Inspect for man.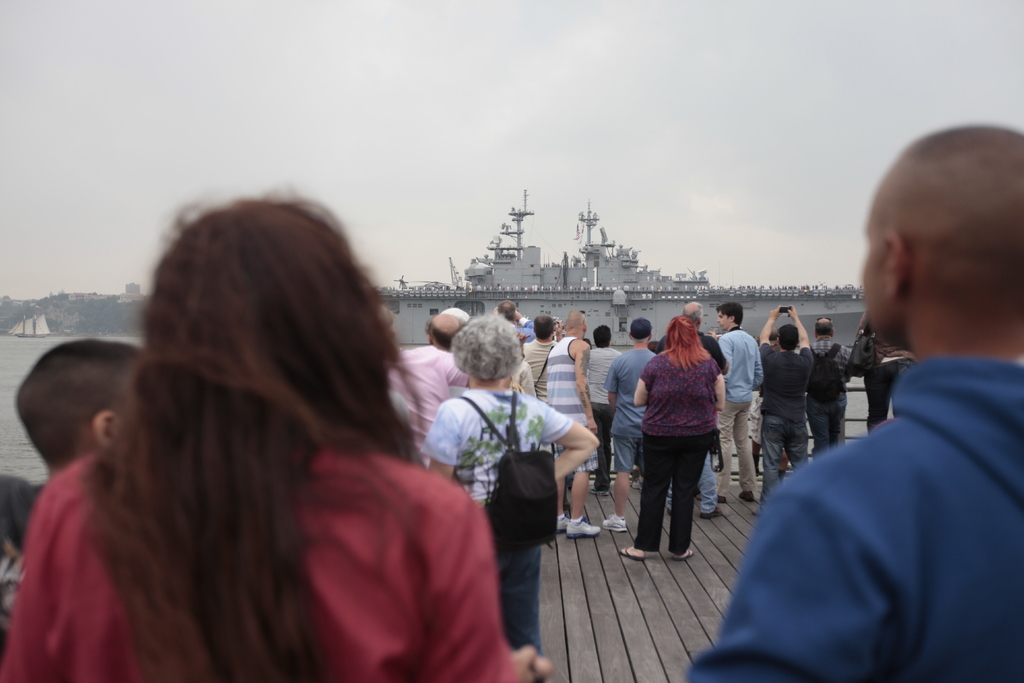
Inspection: <region>519, 308, 566, 418</region>.
